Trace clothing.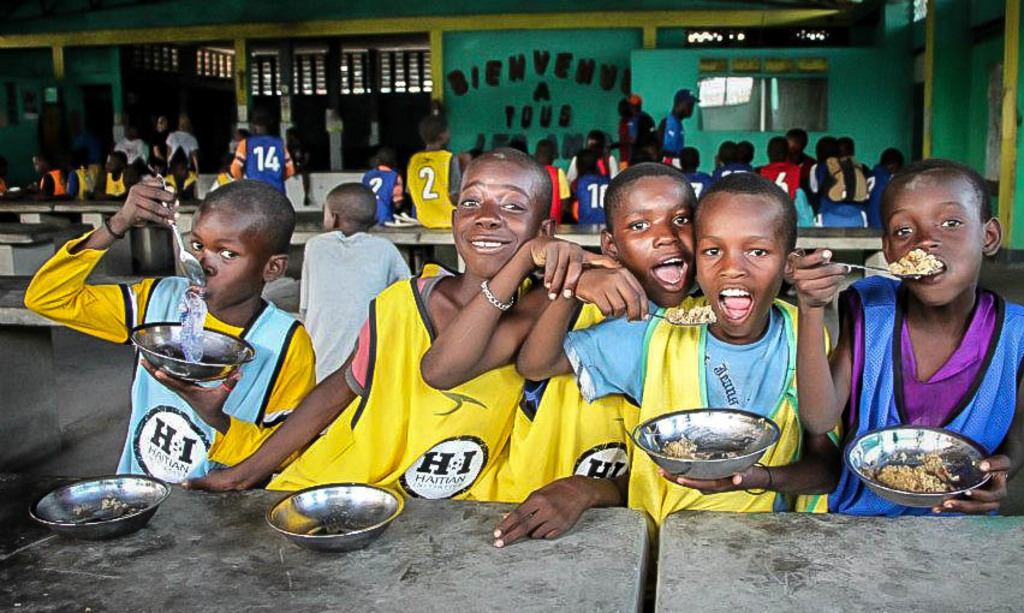
Traced to box=[830, 270, 1023, 518].
